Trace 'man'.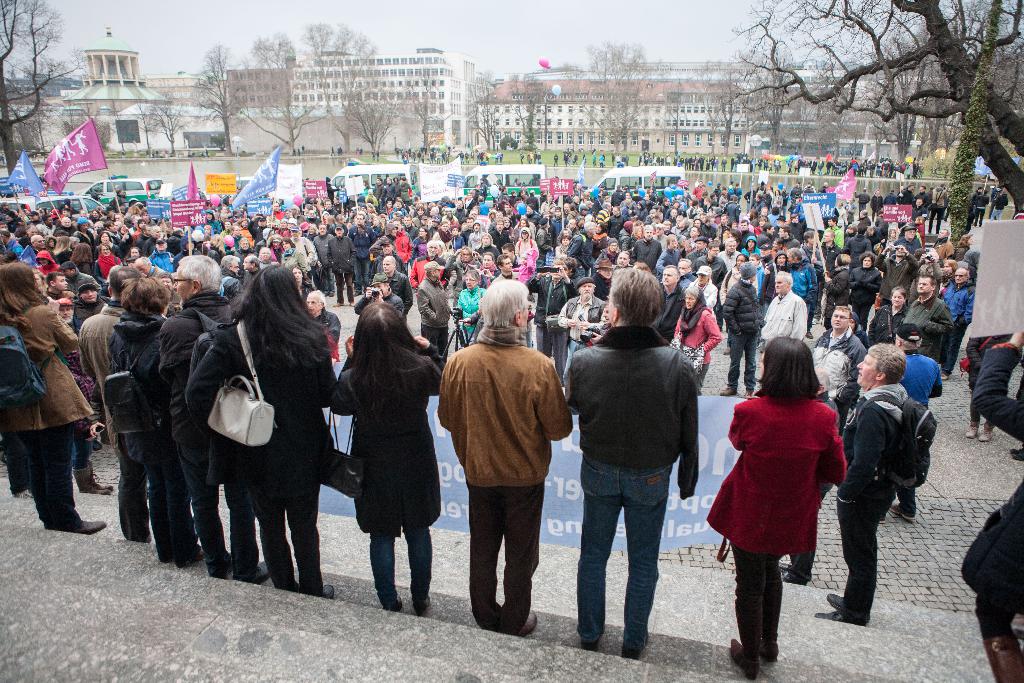
Traced to l=383, t=176, r=400, b=210.
